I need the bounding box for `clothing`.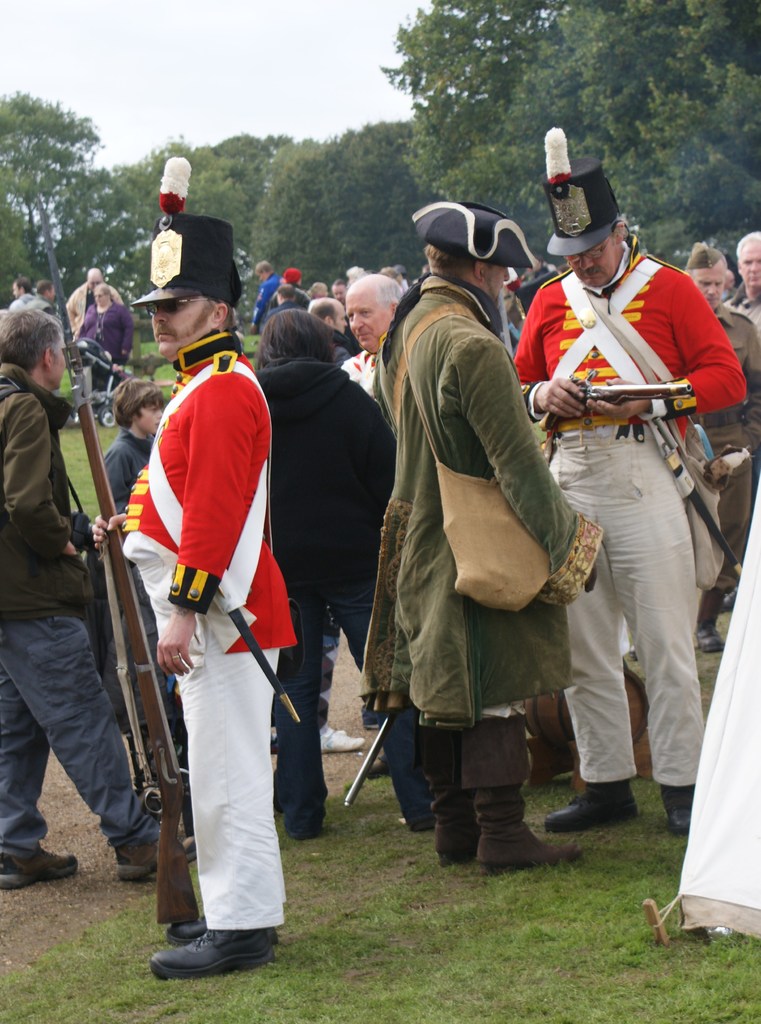
Here it is: bbox=[56, 276, 116, 340].
